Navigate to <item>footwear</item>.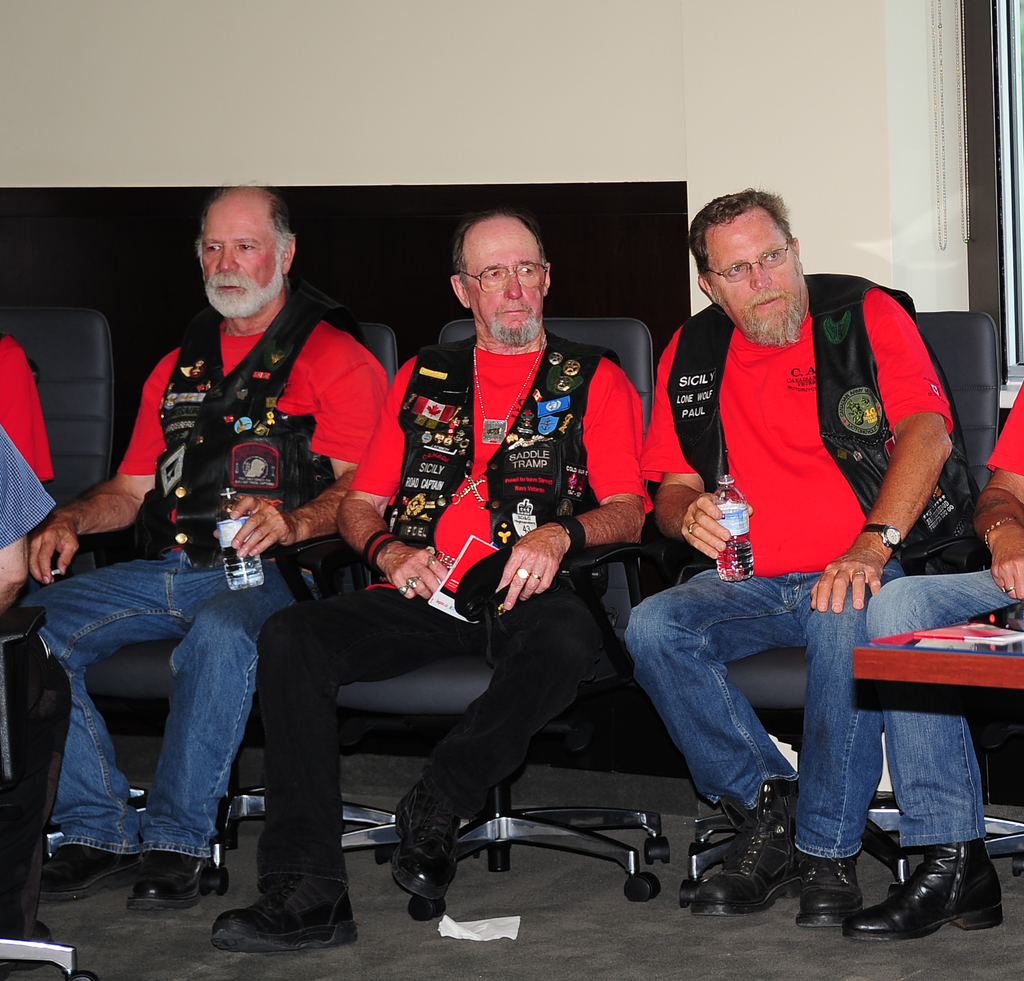
Navigation target: x1=127 y1=843 x2=234 y2=907.
